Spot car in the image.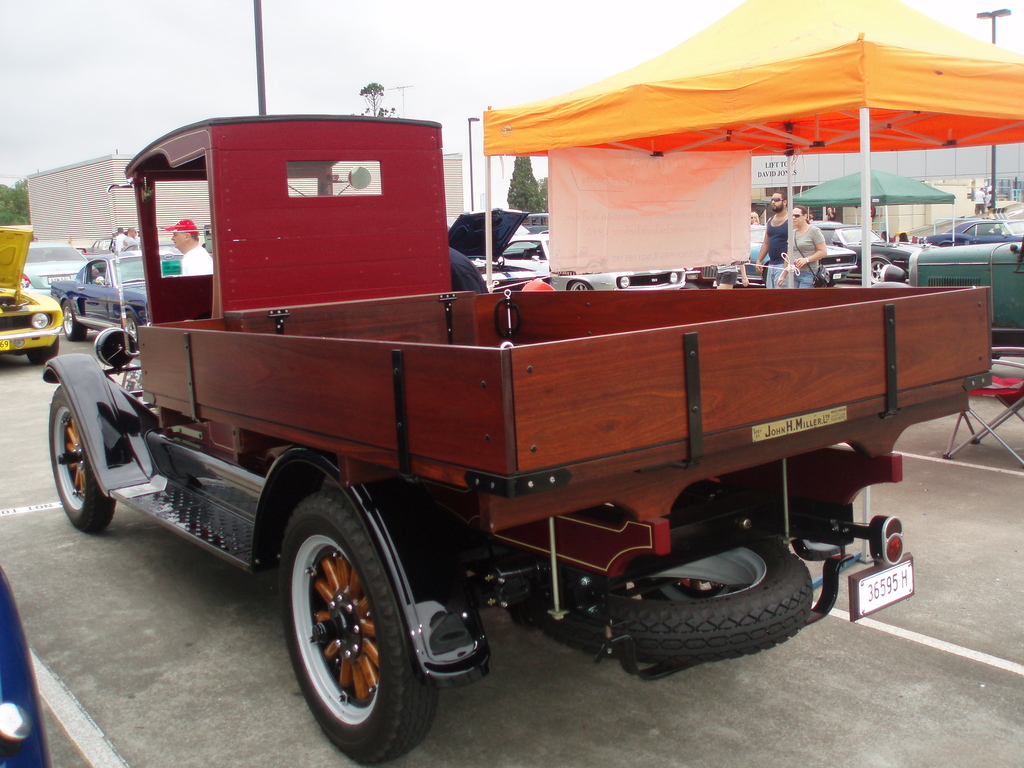
car found at [81, 237, 116, 253].
